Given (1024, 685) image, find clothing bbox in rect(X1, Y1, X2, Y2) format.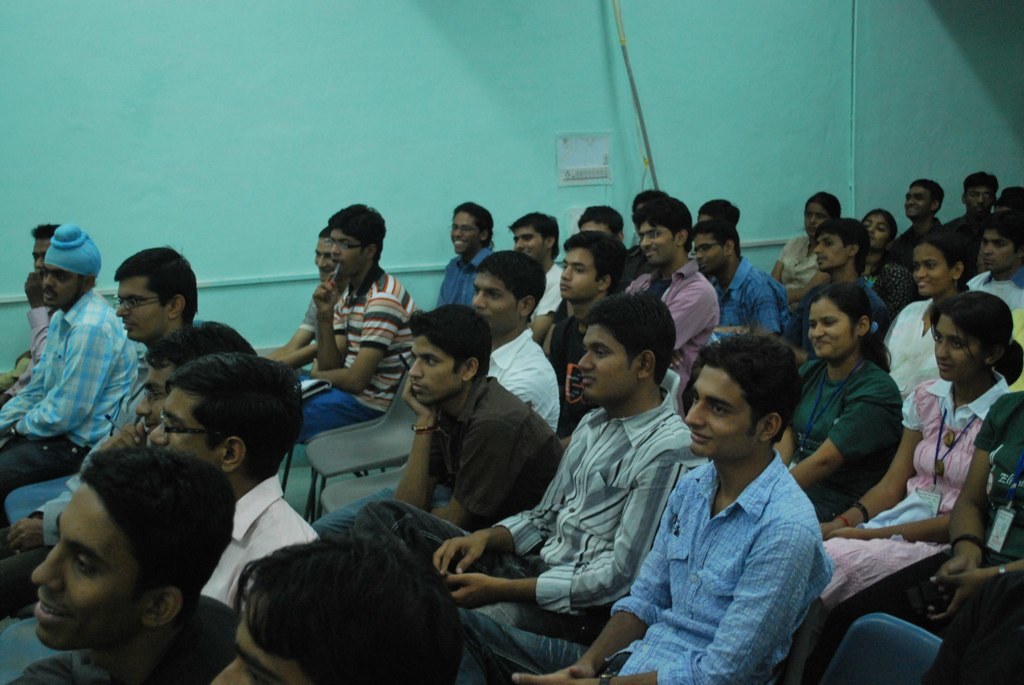
rect(859, 281, 890, 351).
